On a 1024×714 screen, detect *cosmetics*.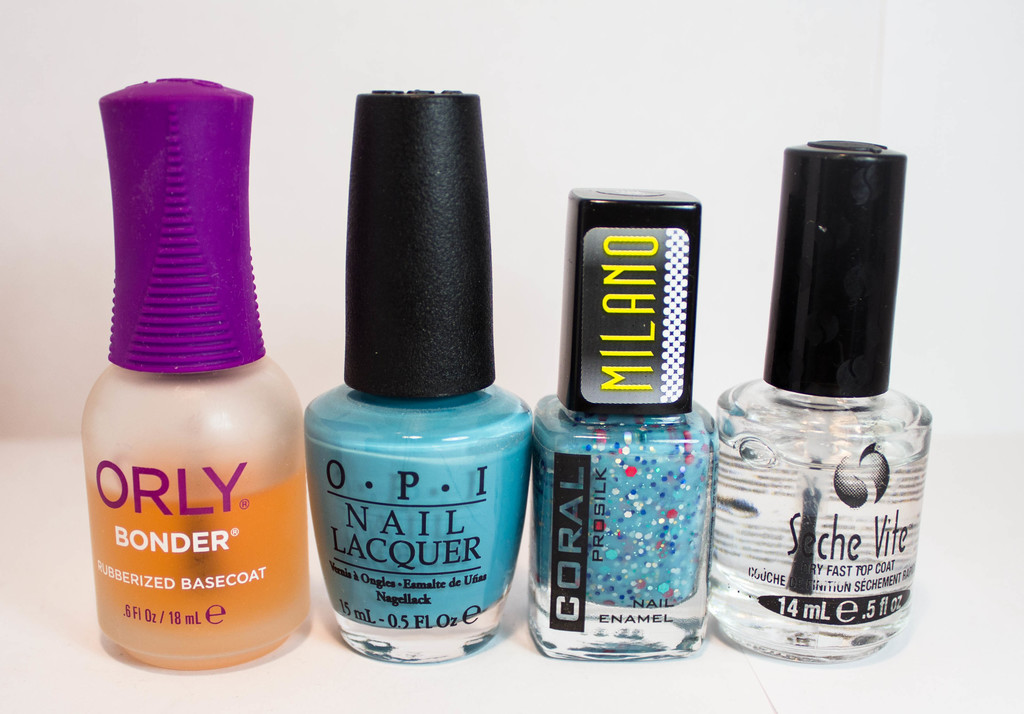
bbox=[717, 136, 928, 658].
